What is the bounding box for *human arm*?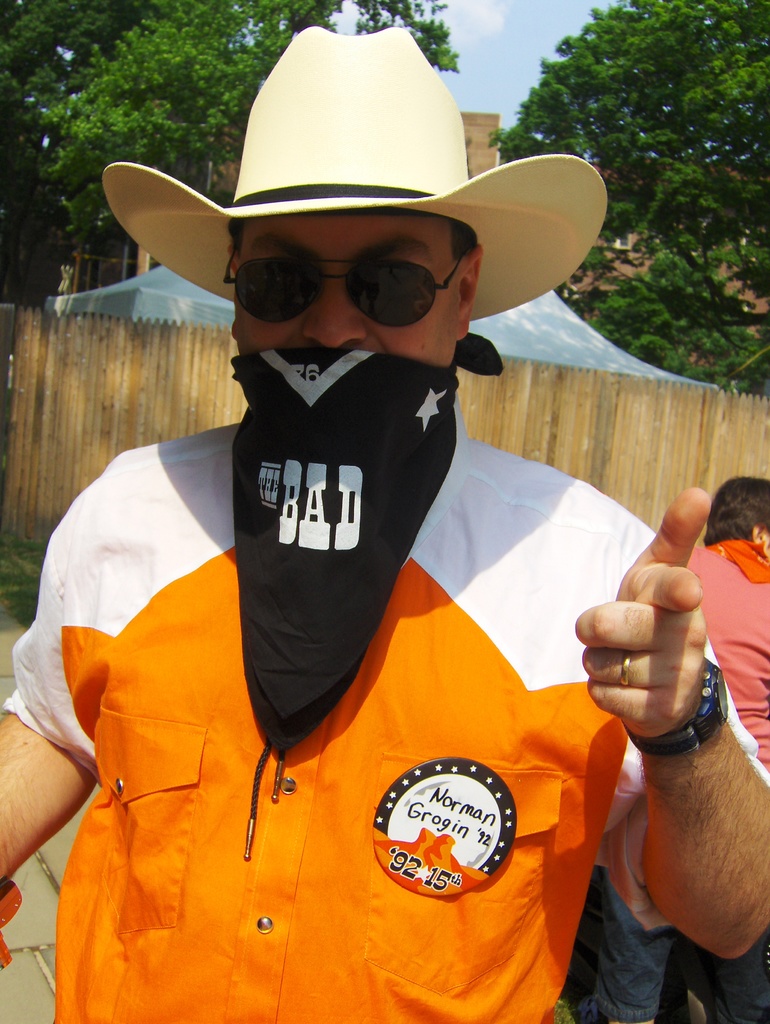
(left=584, top=505, right=764, bottom=1023).
